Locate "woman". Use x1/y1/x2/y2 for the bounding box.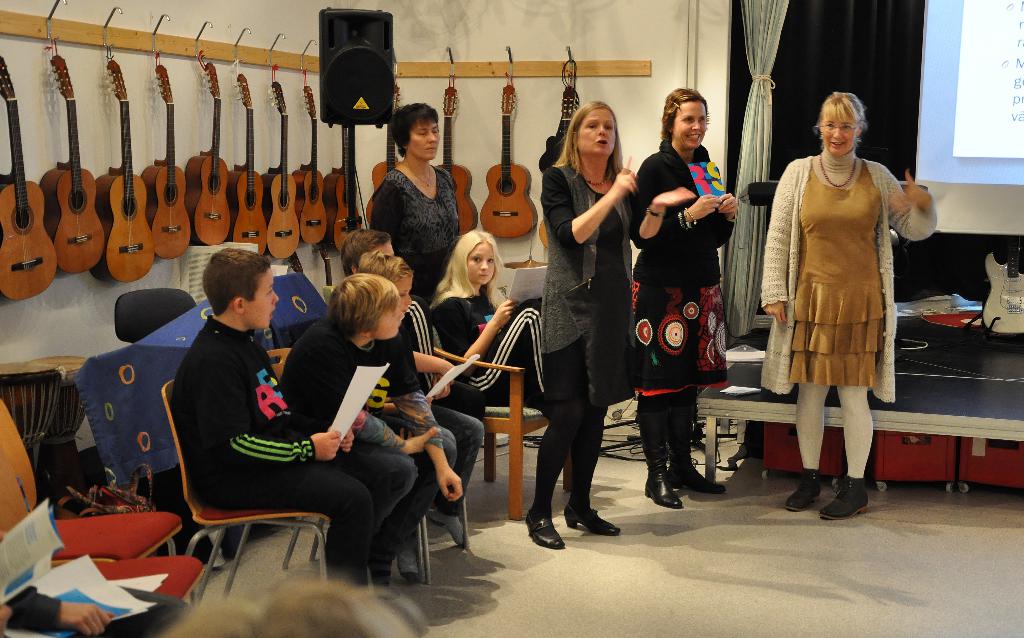
632/87/739/516.
